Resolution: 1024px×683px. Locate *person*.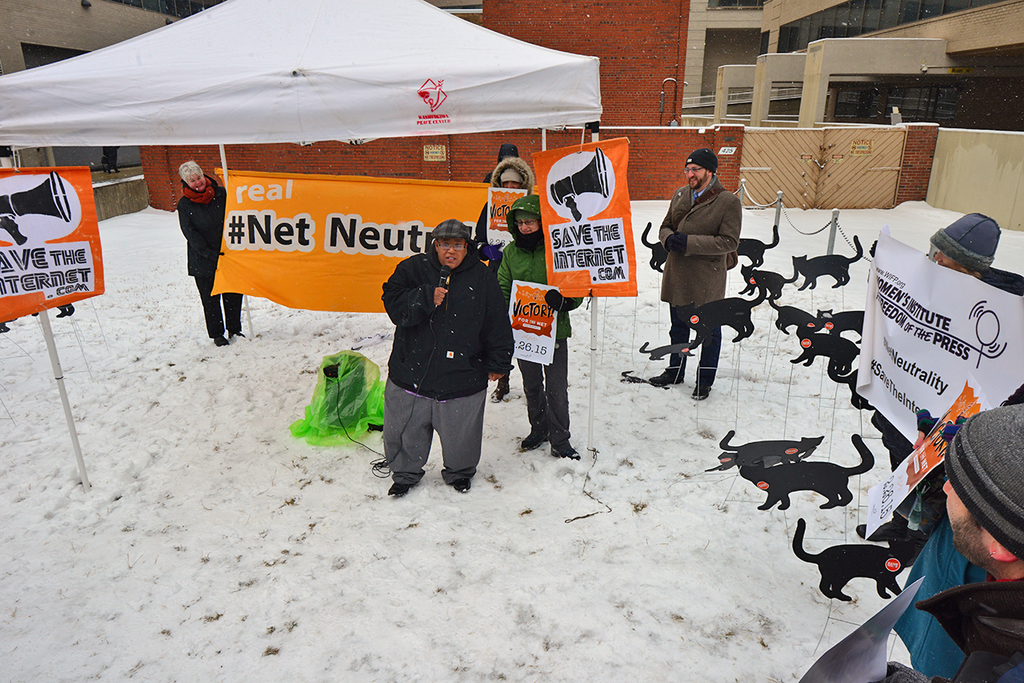
158/140/232/356.
